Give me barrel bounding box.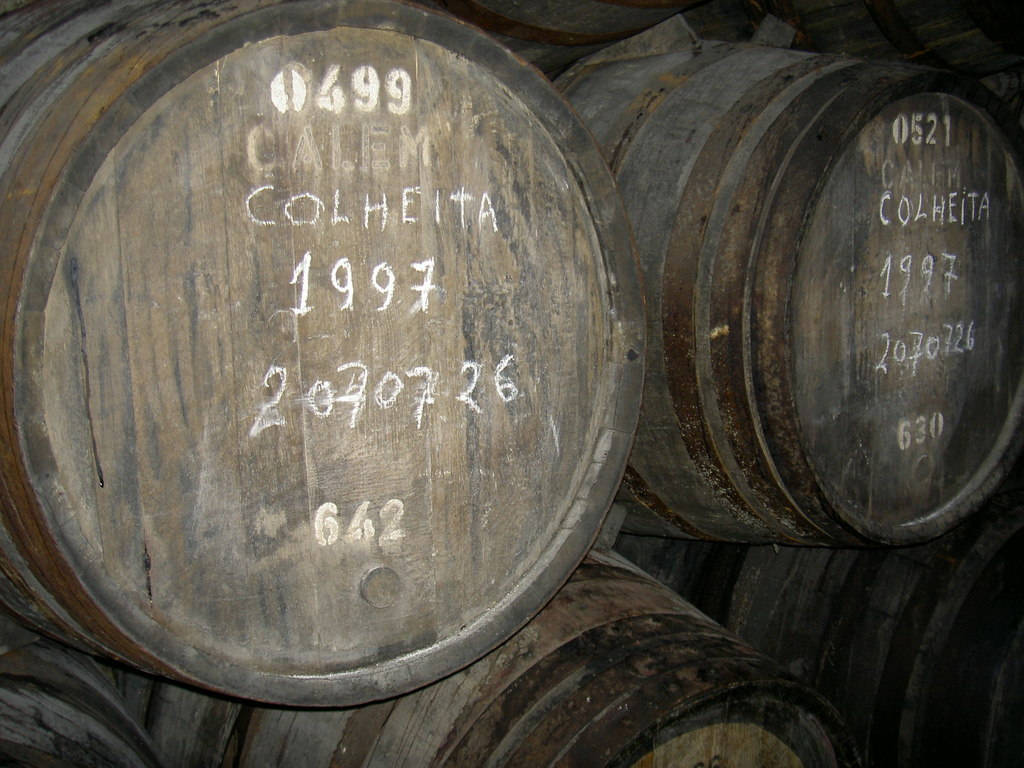
x1=501 y1=33 x2=1023 y2=547.
